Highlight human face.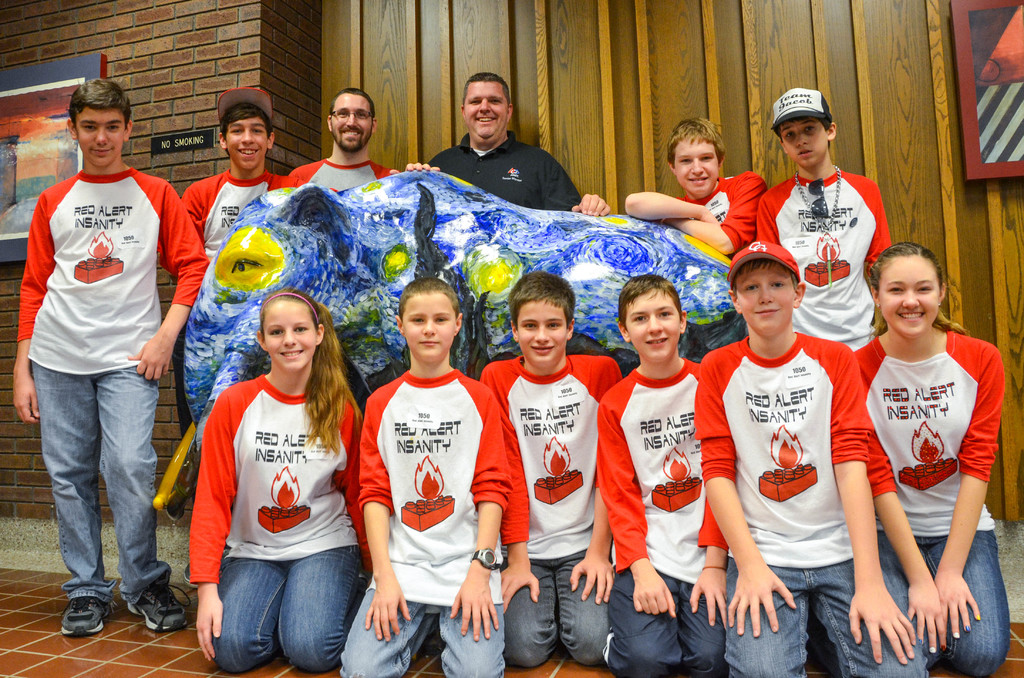
Highlighted region: (x1=737, y1=264, x2=796, y2=339).
